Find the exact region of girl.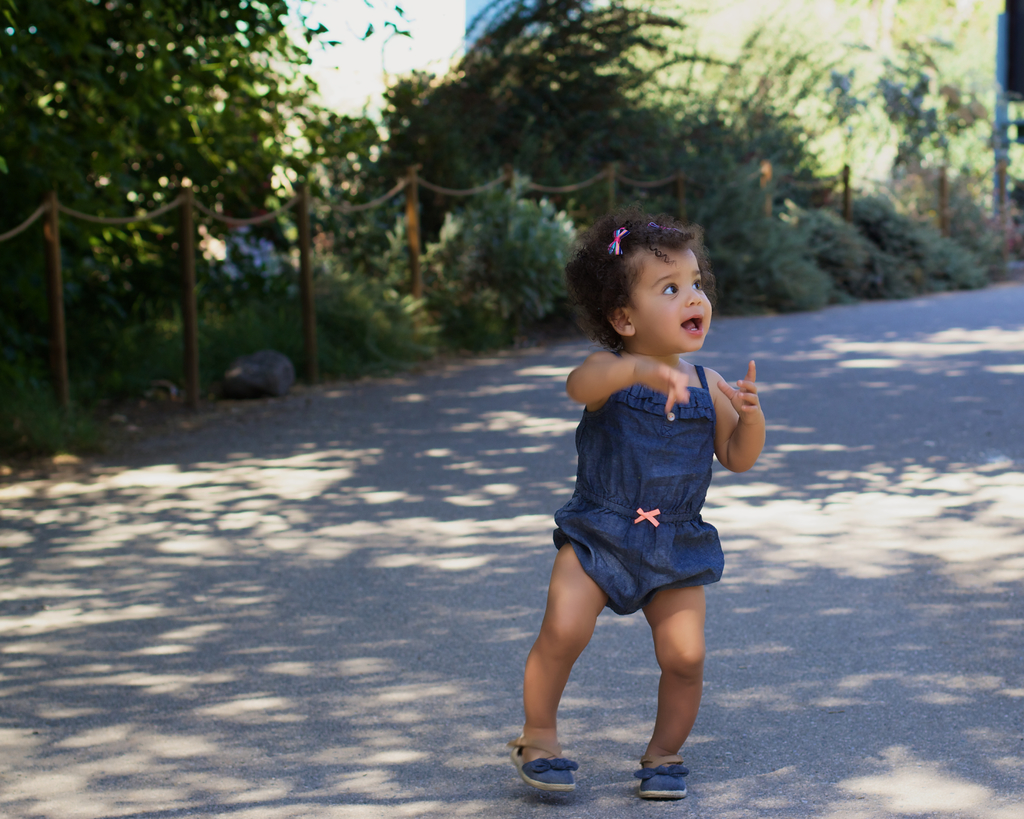
Exact region: locate(513, 202, 772, 805).
